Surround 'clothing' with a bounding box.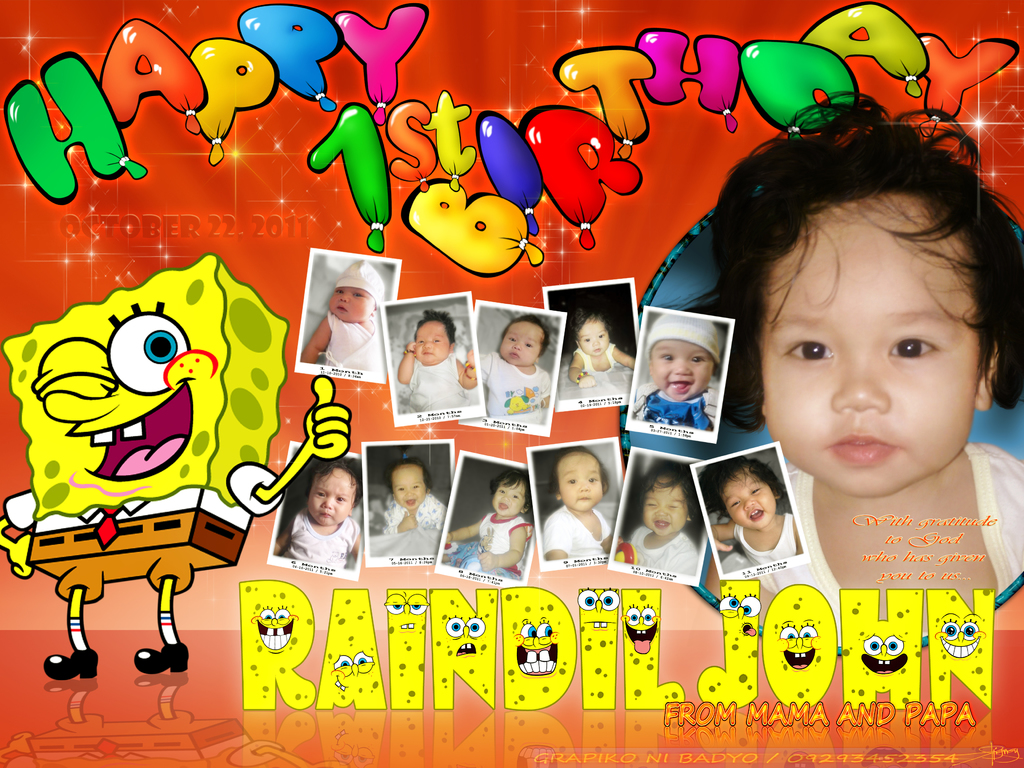
BBox(480, 516, 534, 572).
